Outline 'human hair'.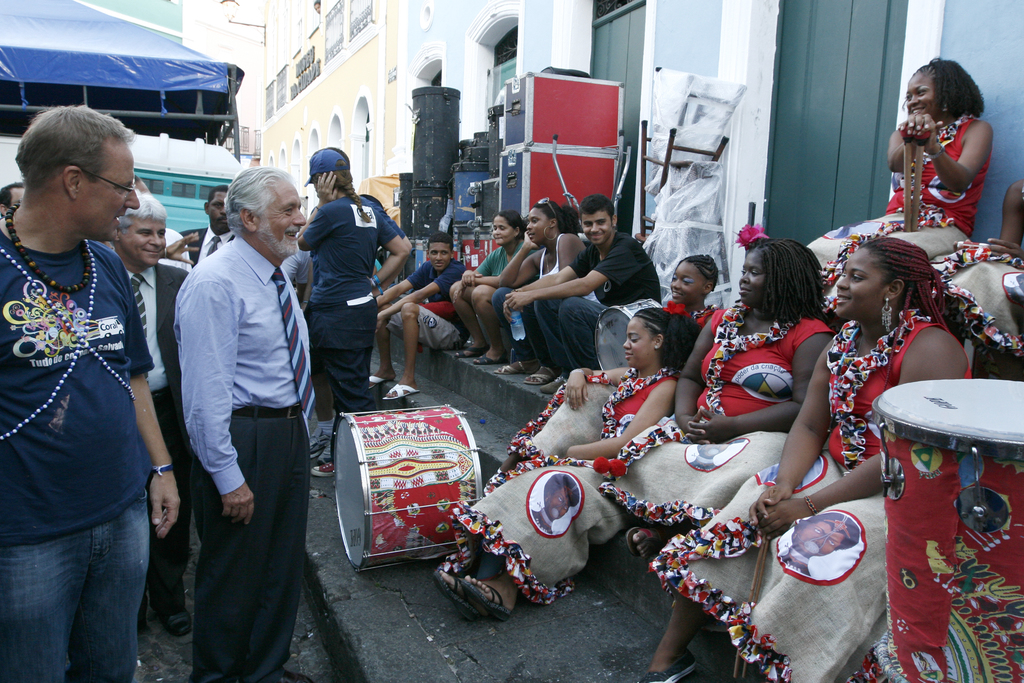
Outline: [left=15, top=103, right=136, bottom=193].
